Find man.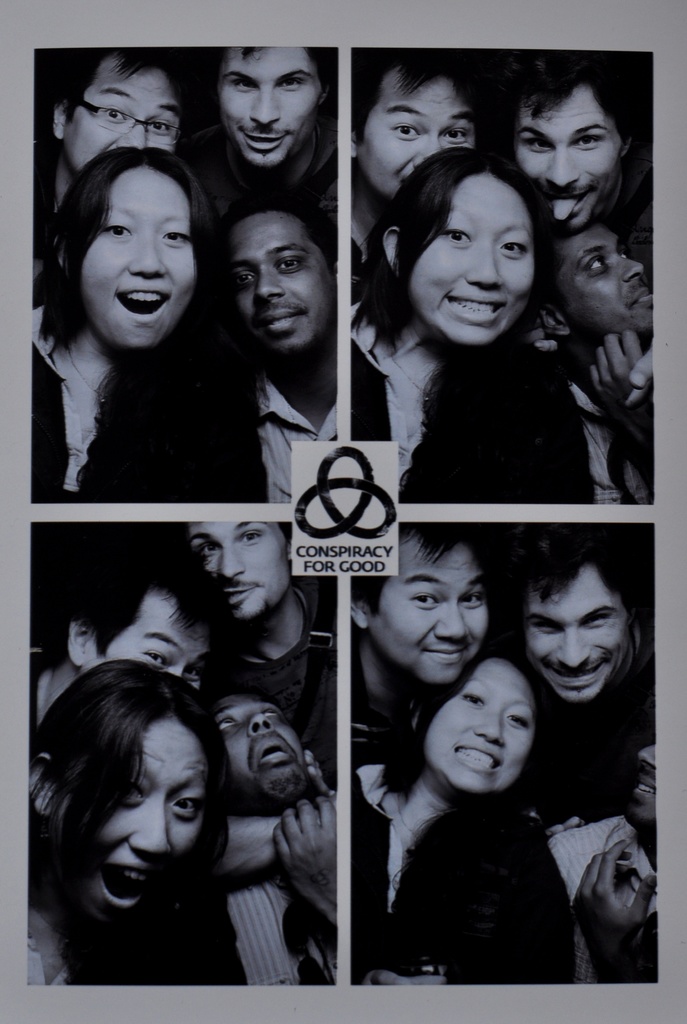
<box>217,35,351,184</box>.
